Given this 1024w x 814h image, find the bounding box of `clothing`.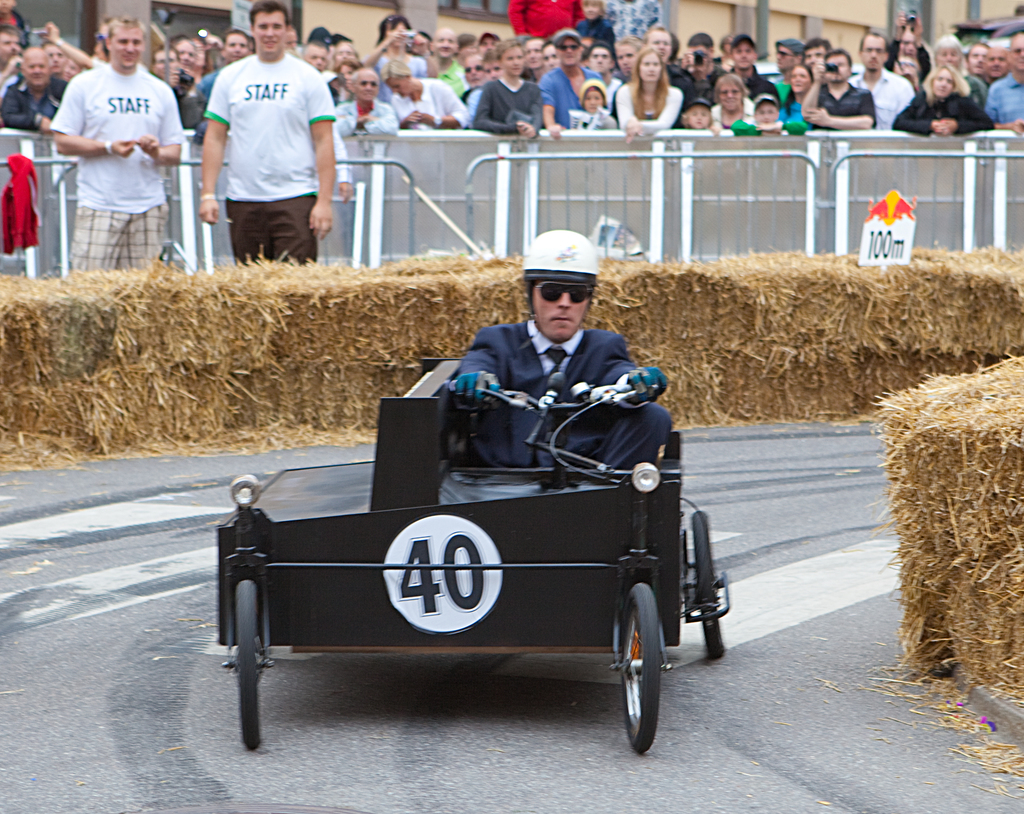
(x1=196, y1=34, x2=340, y2=261).
